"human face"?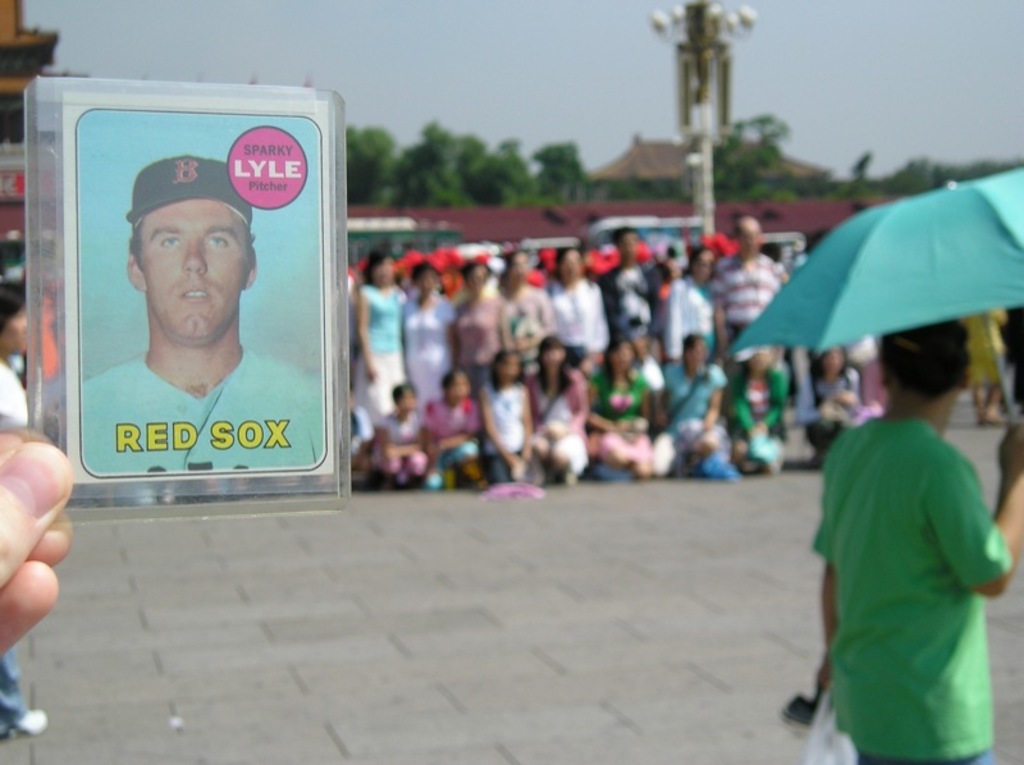
box(753, 352, 767, 371)
